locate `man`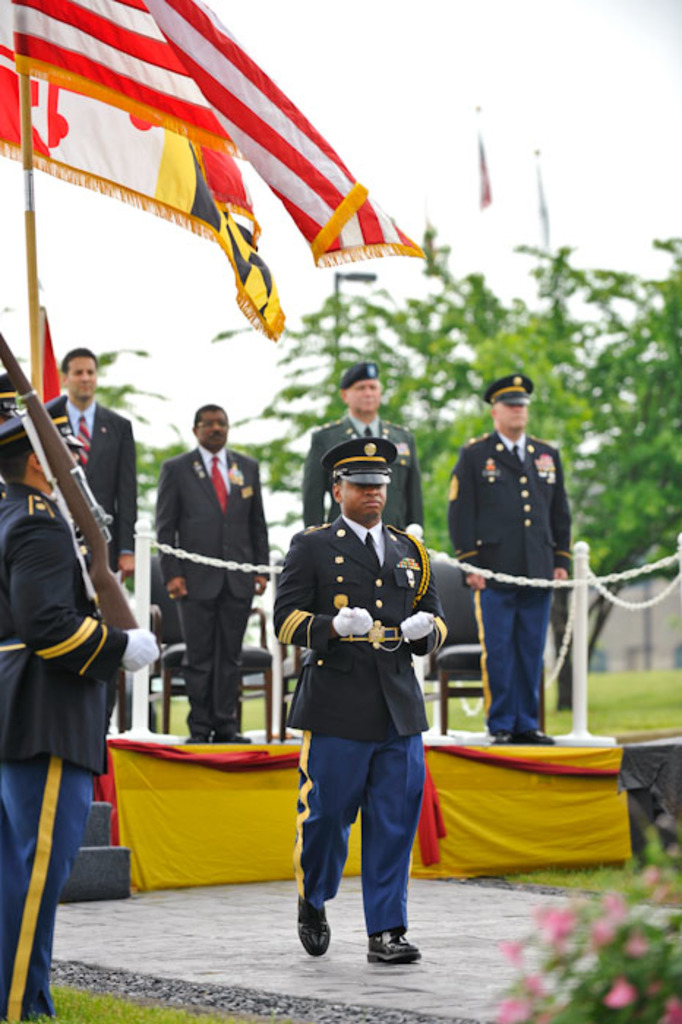
box=[300, 361, 424, 544]
